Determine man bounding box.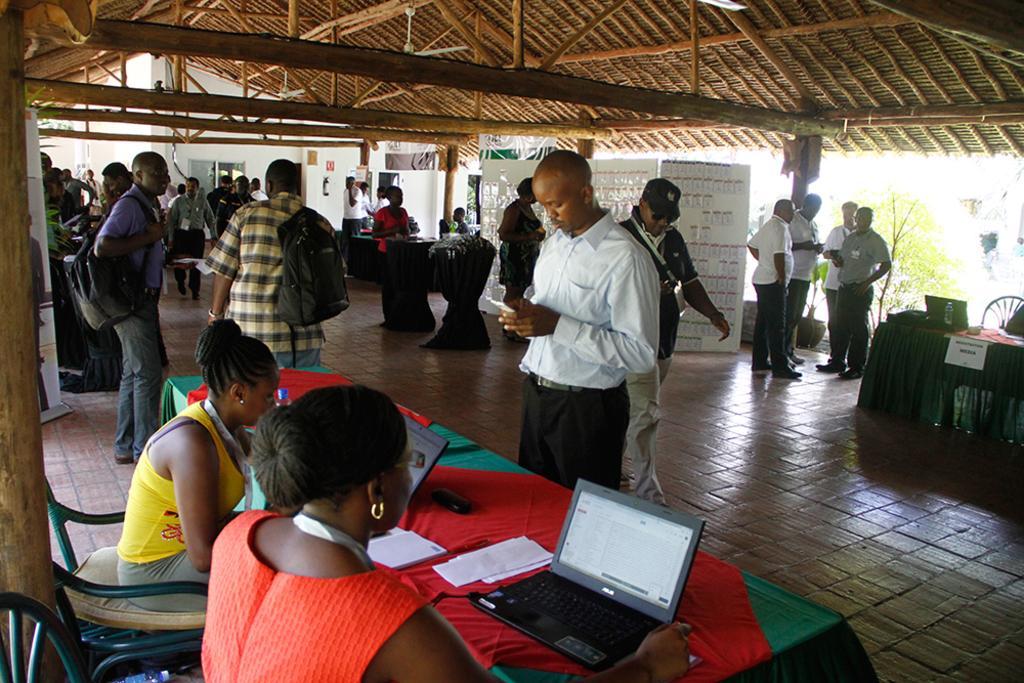
Determined: <region>617, 185, 731, 501</region>.
